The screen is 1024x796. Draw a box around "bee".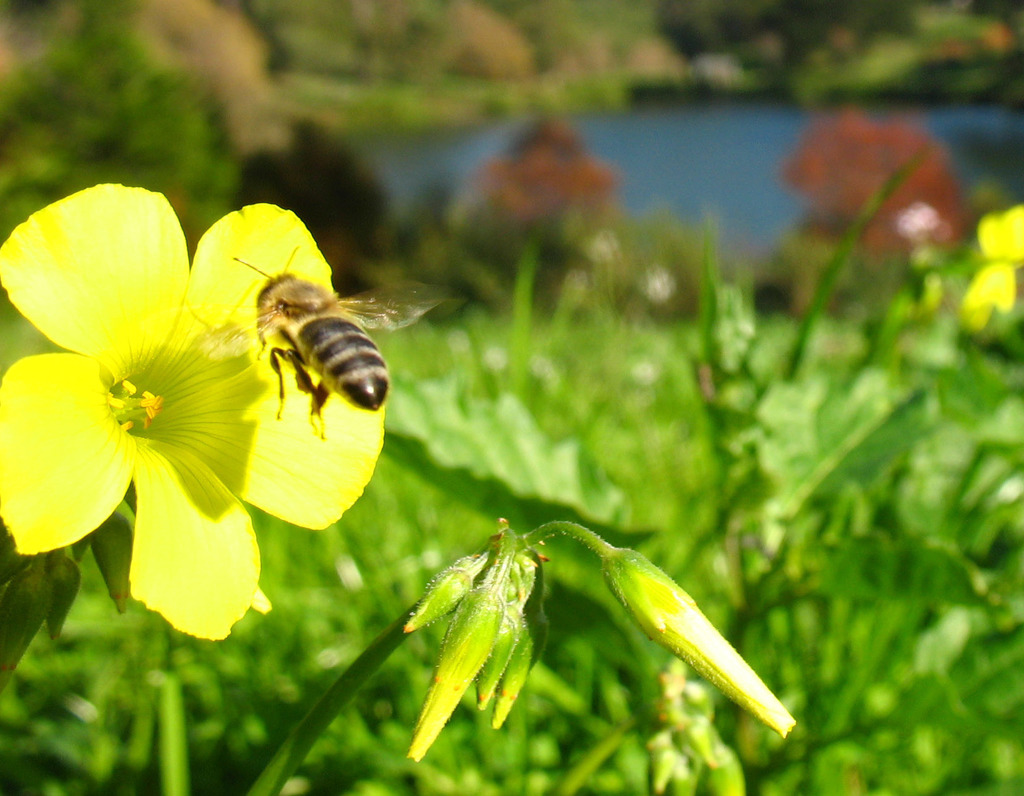
<box>211,245,426,457</box>.
